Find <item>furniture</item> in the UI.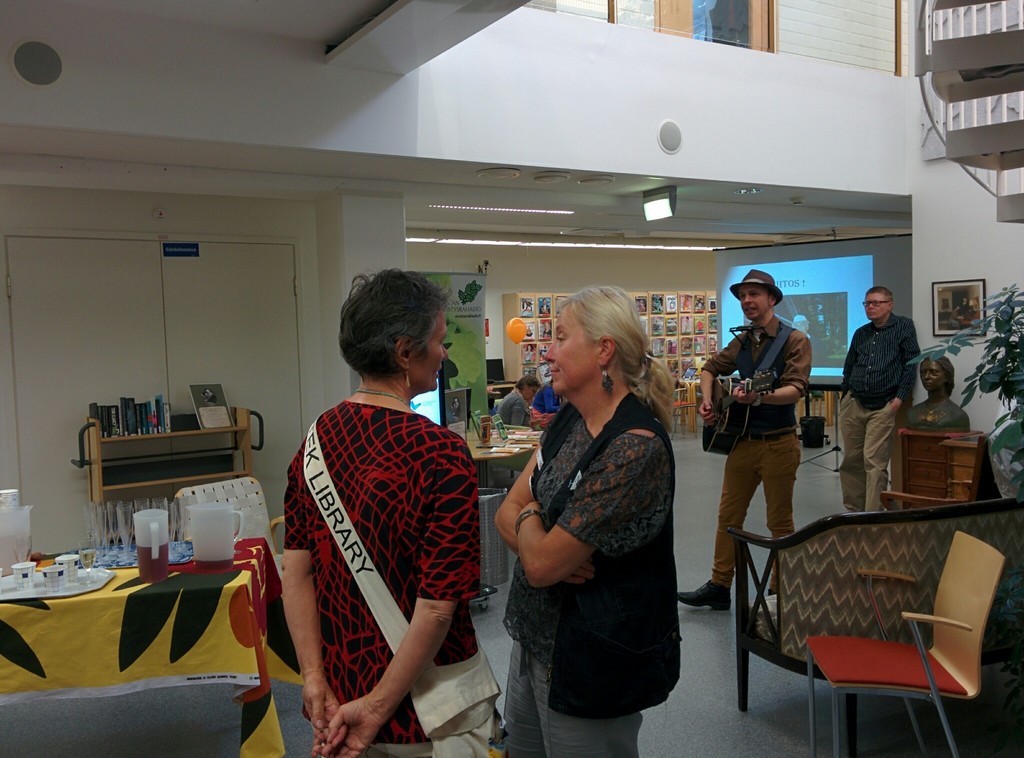
UI element at <bbox>726, 495, 1023, 757</bbox>.
